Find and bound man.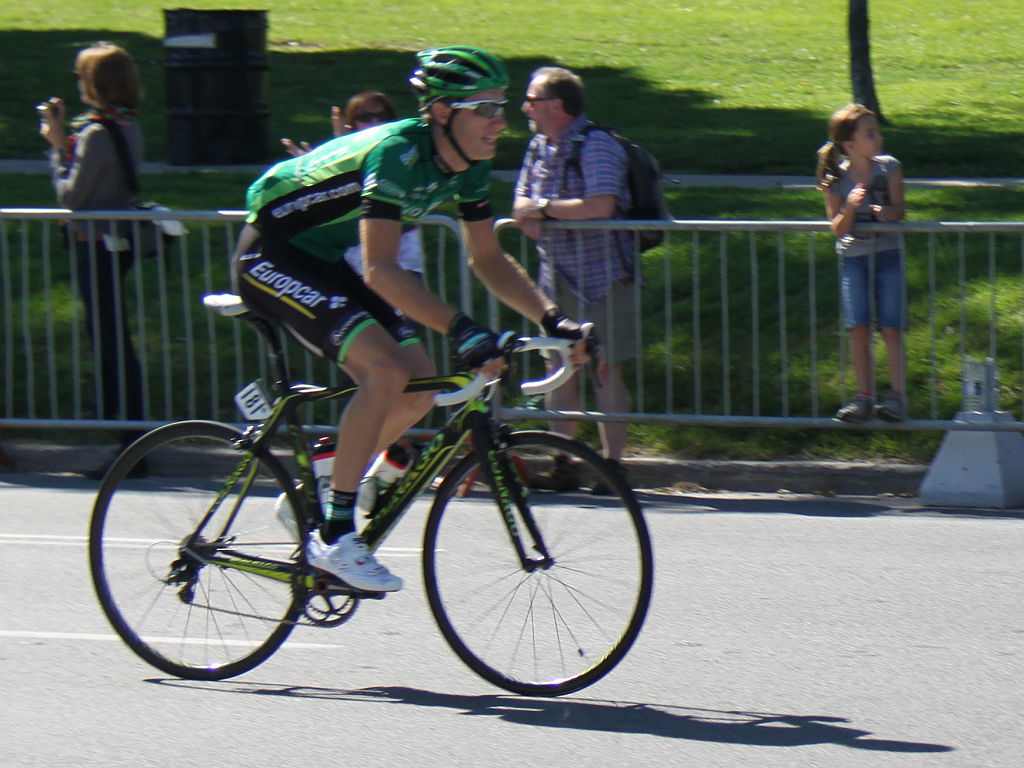
Bound: bbox(509, 64, 644, 499).
